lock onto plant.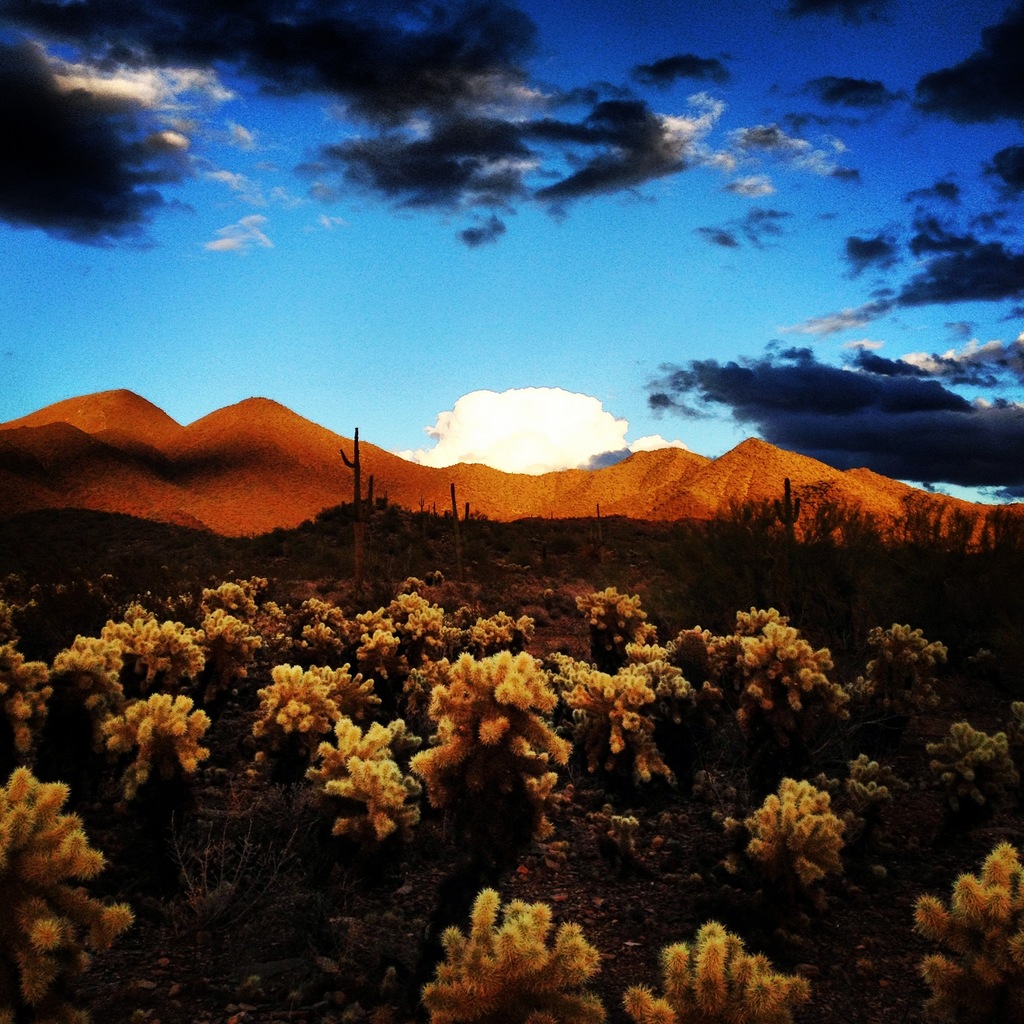
Locked: (475, 604, 532, 644).
